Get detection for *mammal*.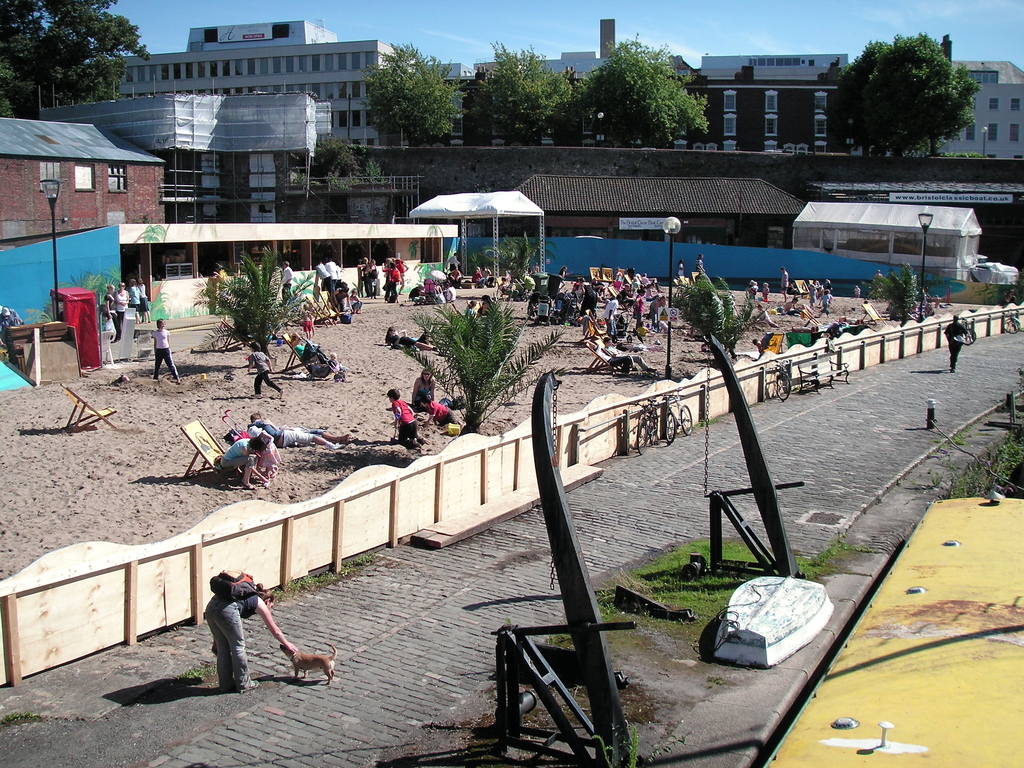
Detection: (left=758, top=303, right=779, bottom=325).
